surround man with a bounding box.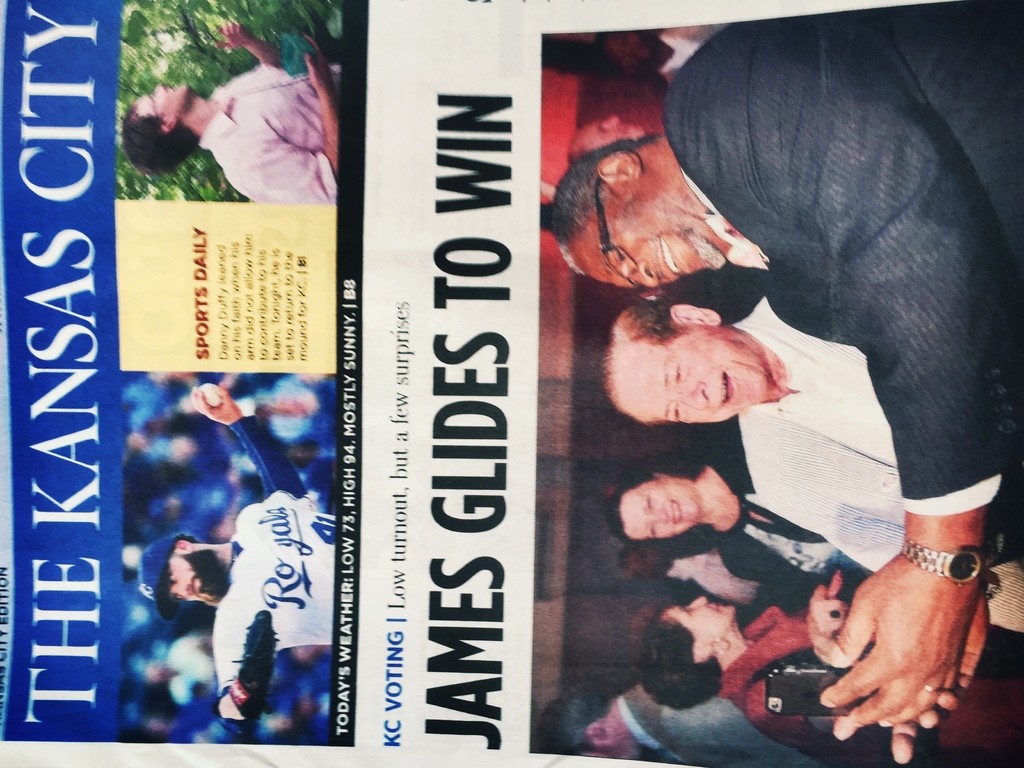
<bbox>541, 685, 816, 767</bbox>.
